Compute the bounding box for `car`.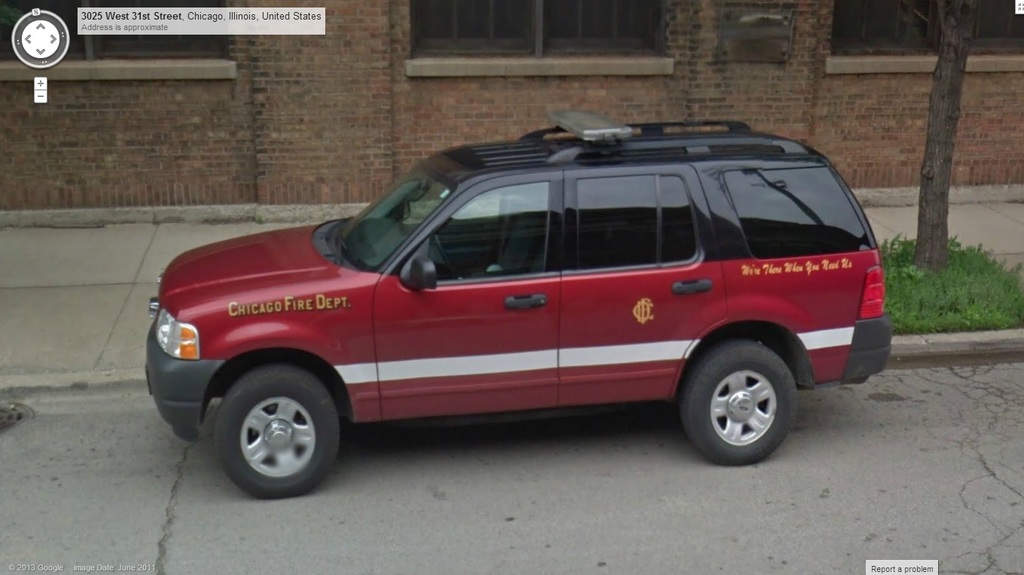
[148,111,894,498].
